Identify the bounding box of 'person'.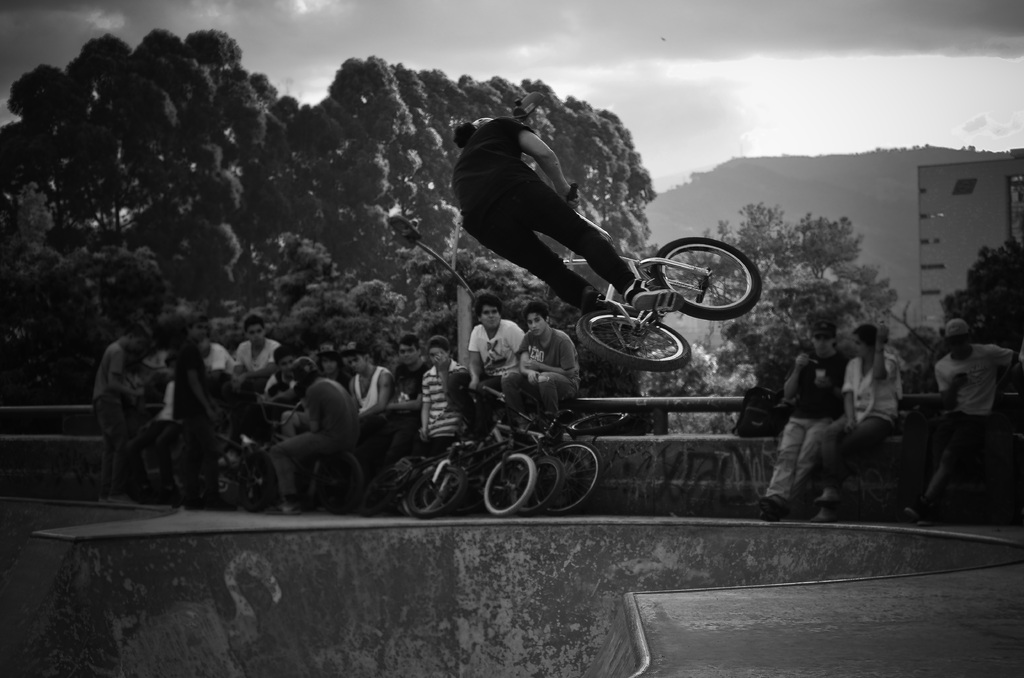
select_region(762, 322, 839, 519).
